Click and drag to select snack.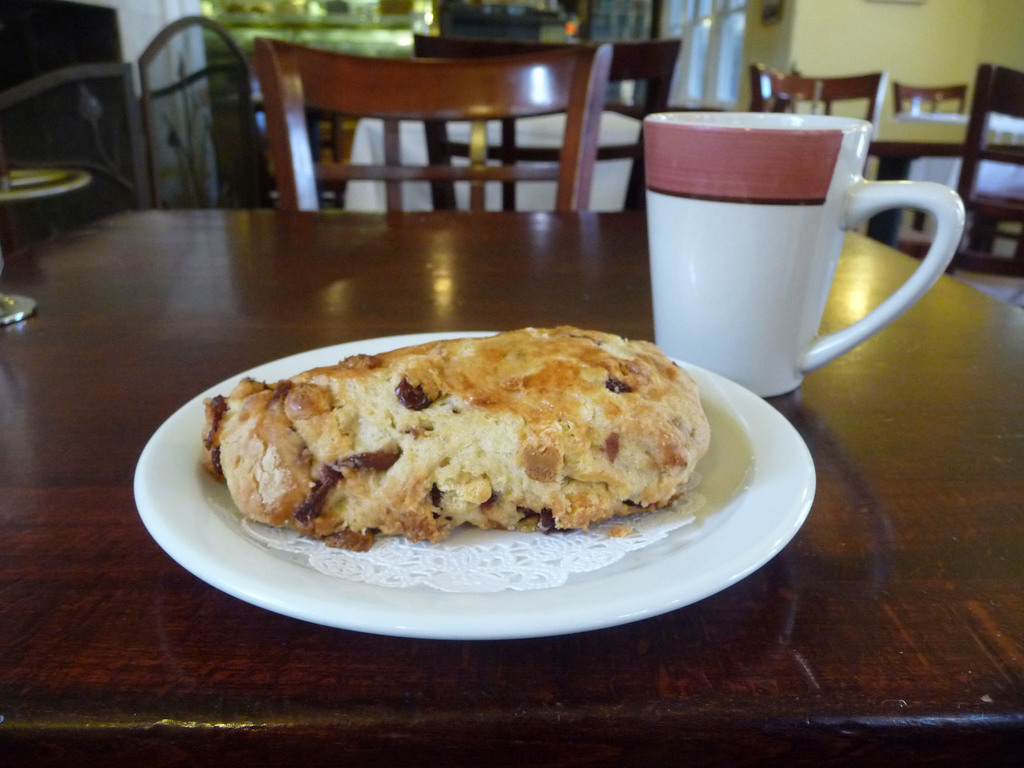
Selection: locate(199, 324, 712, 552).
